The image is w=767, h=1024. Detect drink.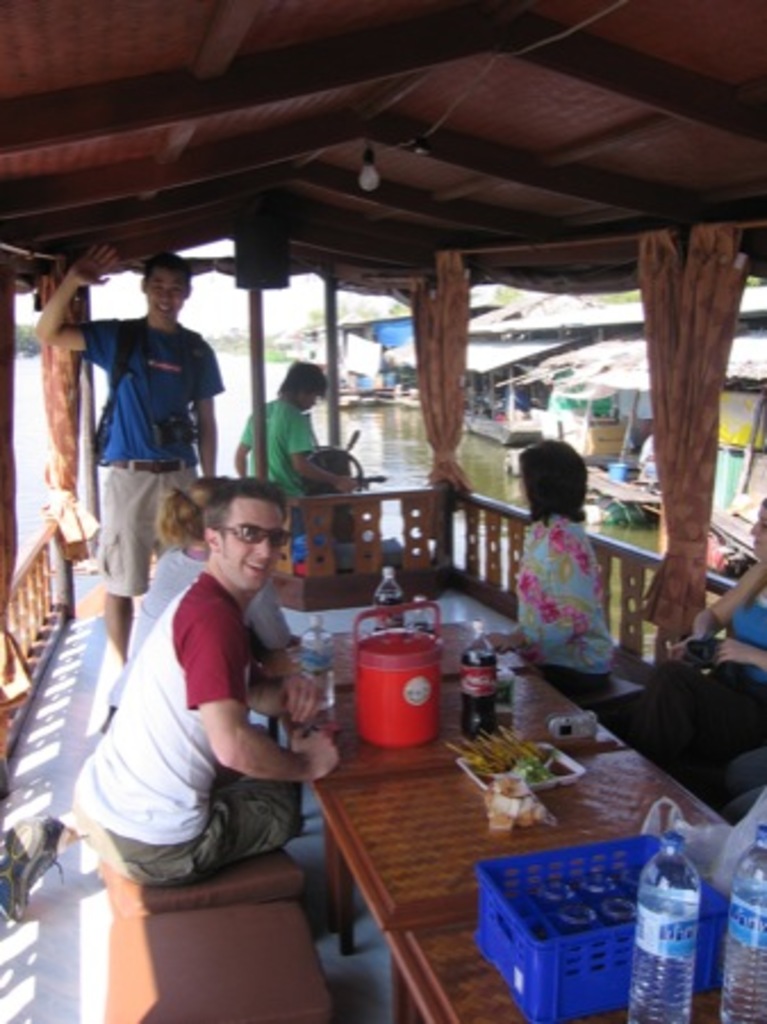
Detection: BBox(376, 589, 407, 635).
